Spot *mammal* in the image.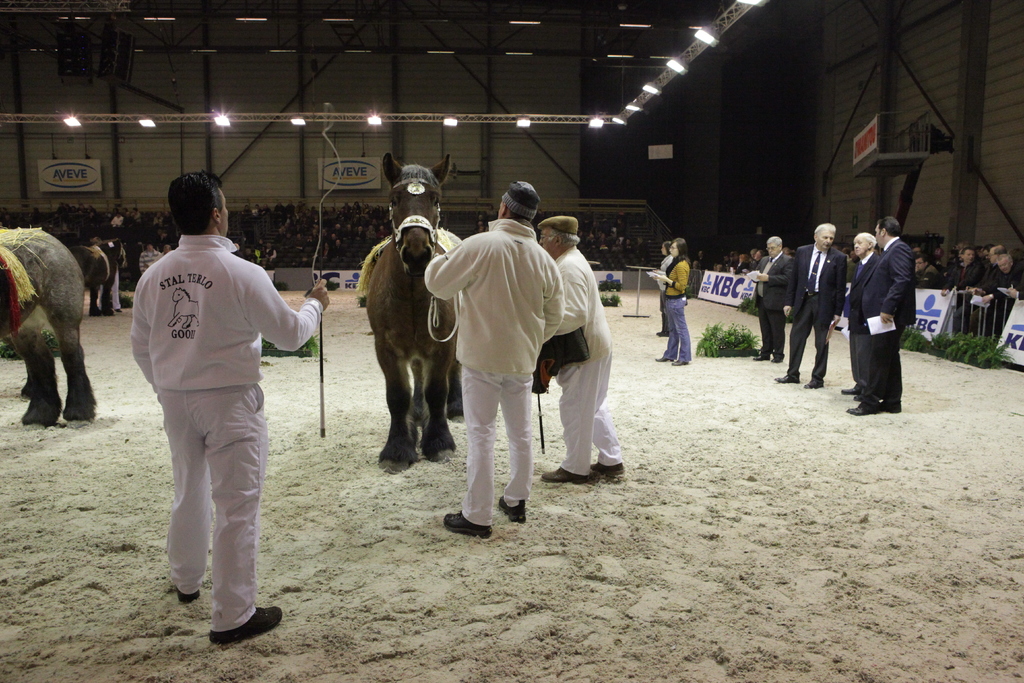
*mammal* found at 136:240:168:274.
